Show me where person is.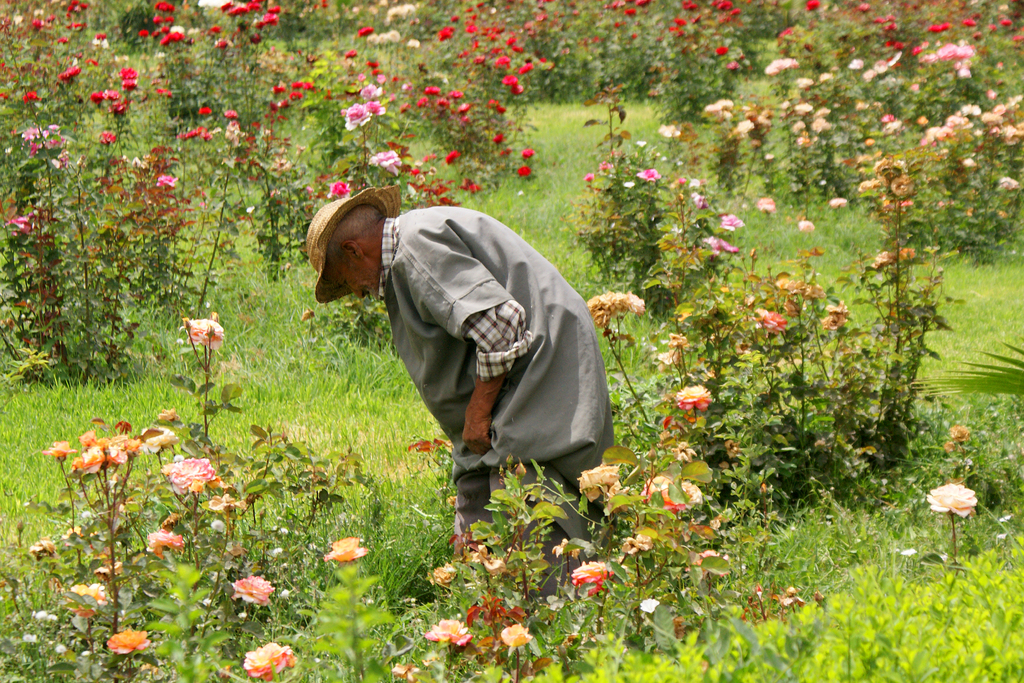
person is at detection(304, 181, 614, 598).
